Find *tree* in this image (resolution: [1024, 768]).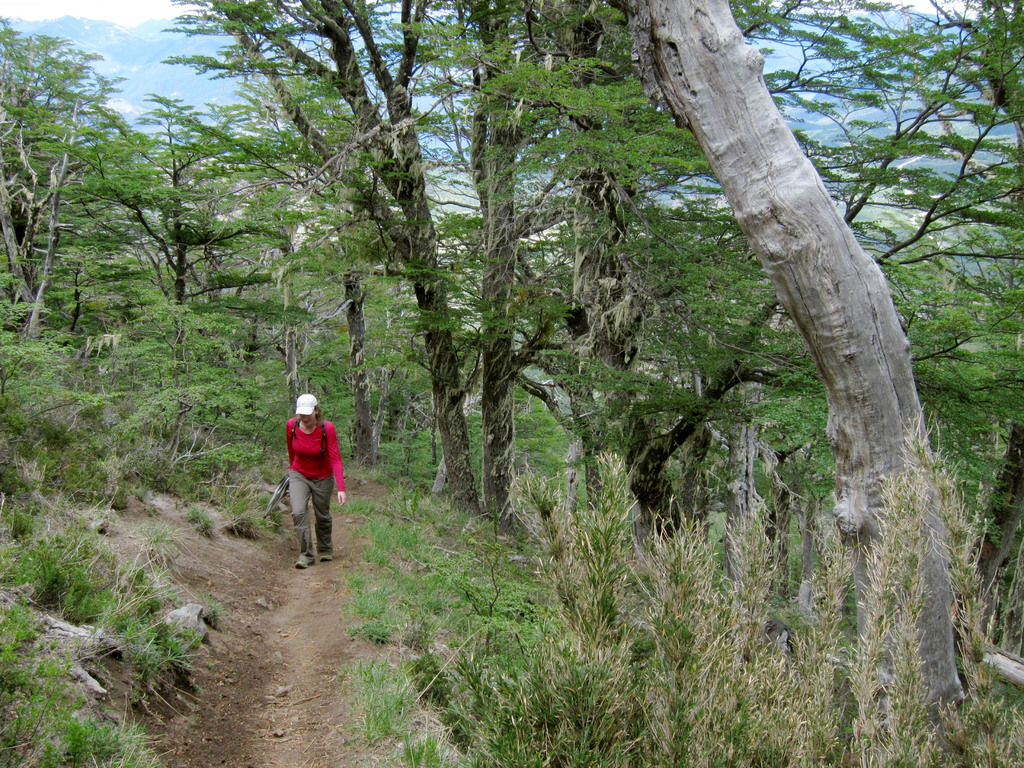
<bbox>182, 0, 951, 655</bbox>.
